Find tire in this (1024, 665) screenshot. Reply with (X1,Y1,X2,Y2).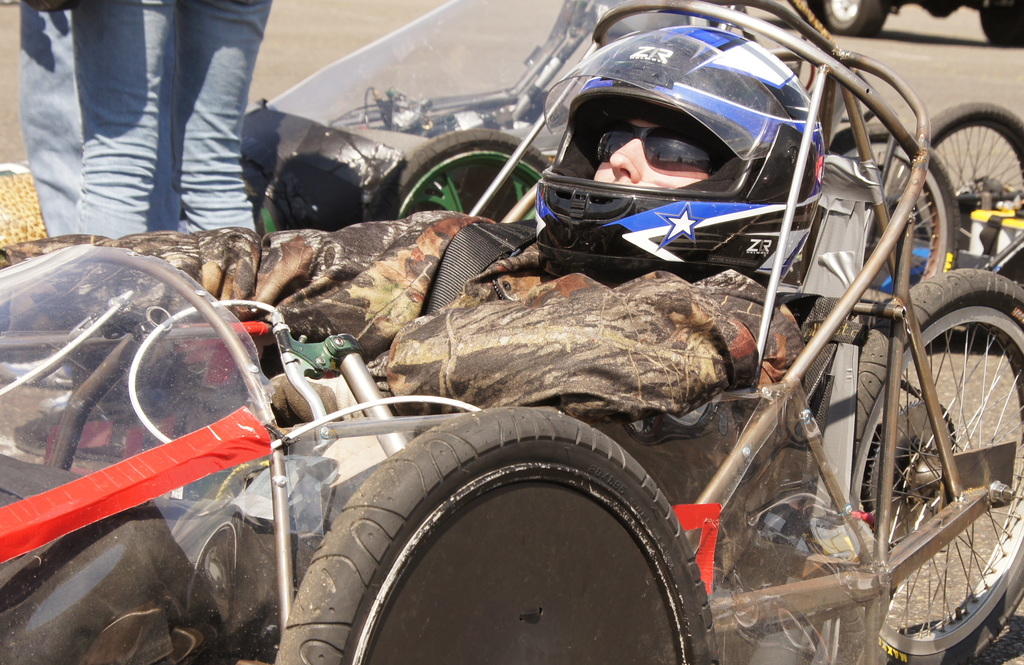
(981,0,1023,44).
